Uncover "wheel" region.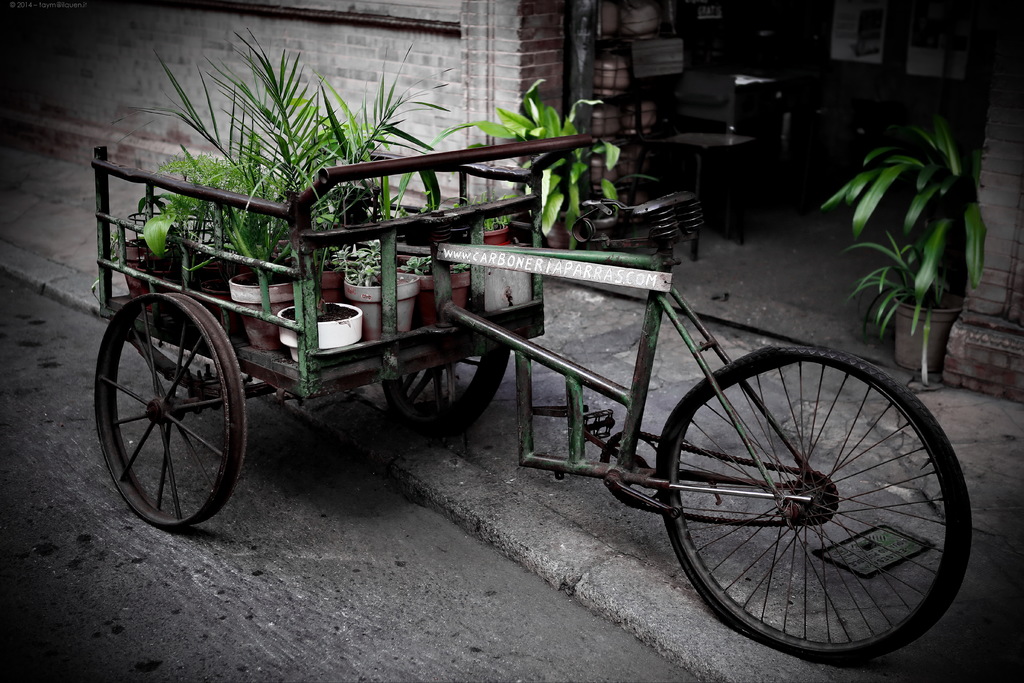
Uncovered: [383, 349, 509, 434].
